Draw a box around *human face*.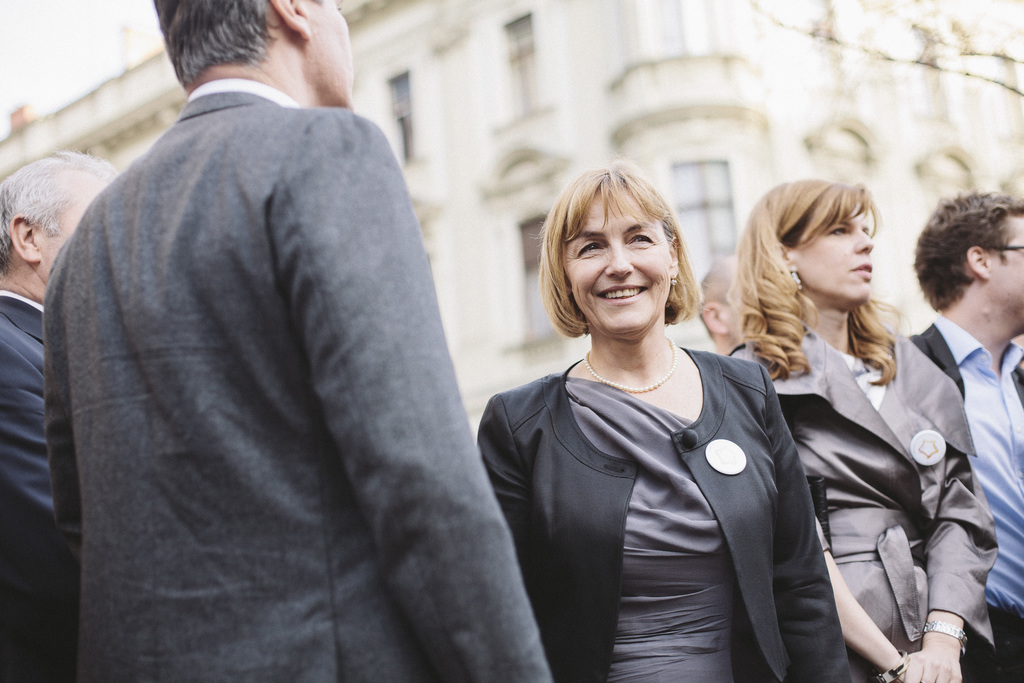
x1=984, y1=216, x2=1023, y2=332.
